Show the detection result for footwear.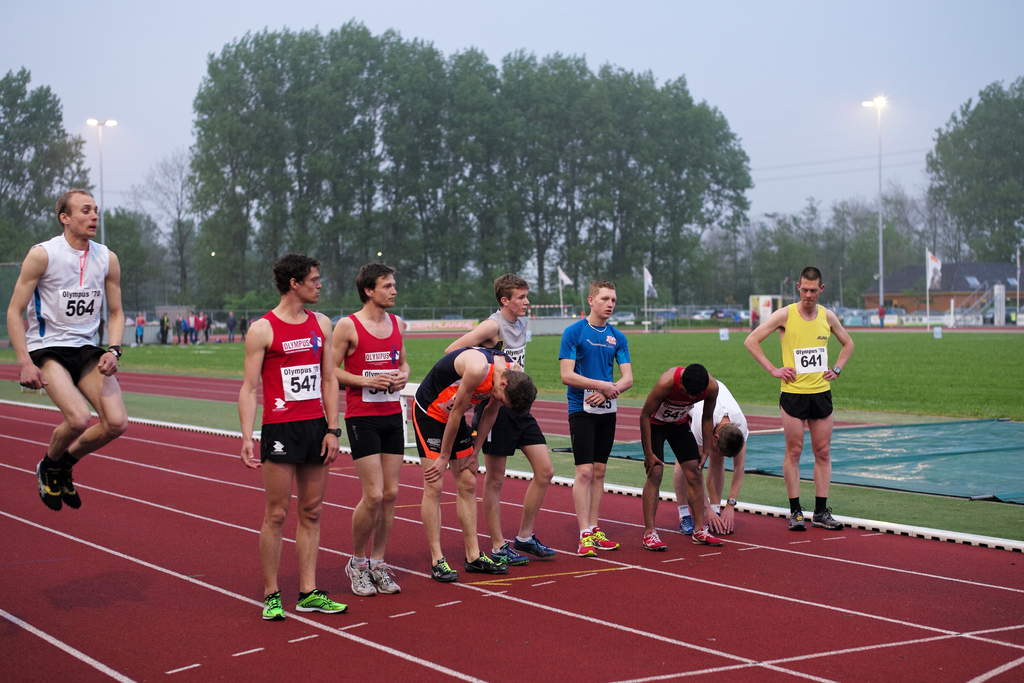
box(711, 516, 731, 532).
